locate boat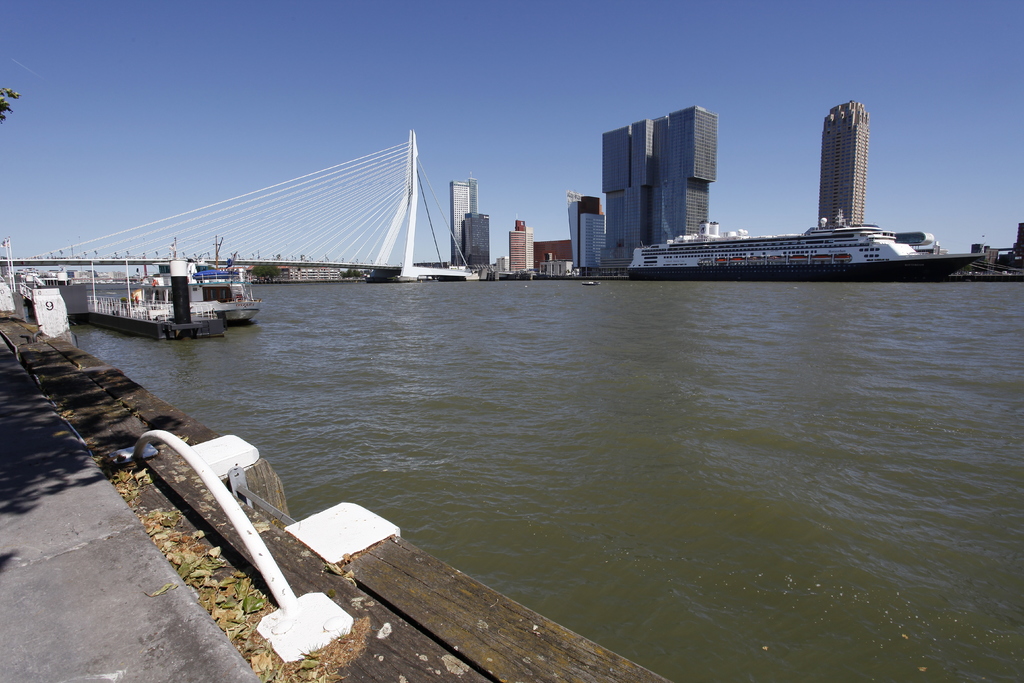
748:252:765:265
